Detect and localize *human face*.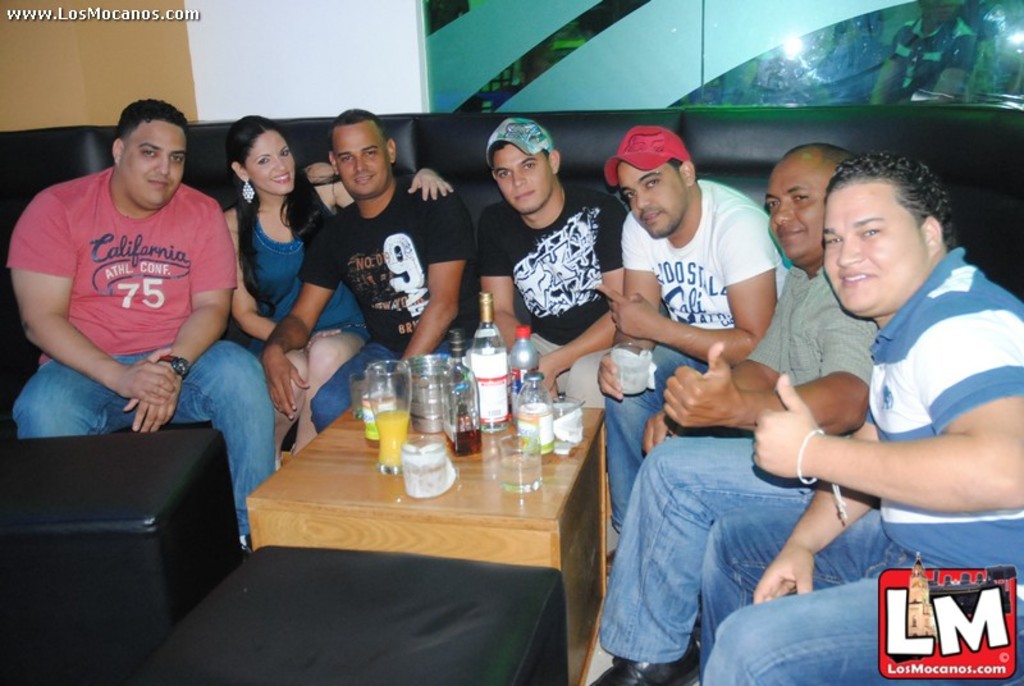
Localized at (493, 143, 554, 215).
